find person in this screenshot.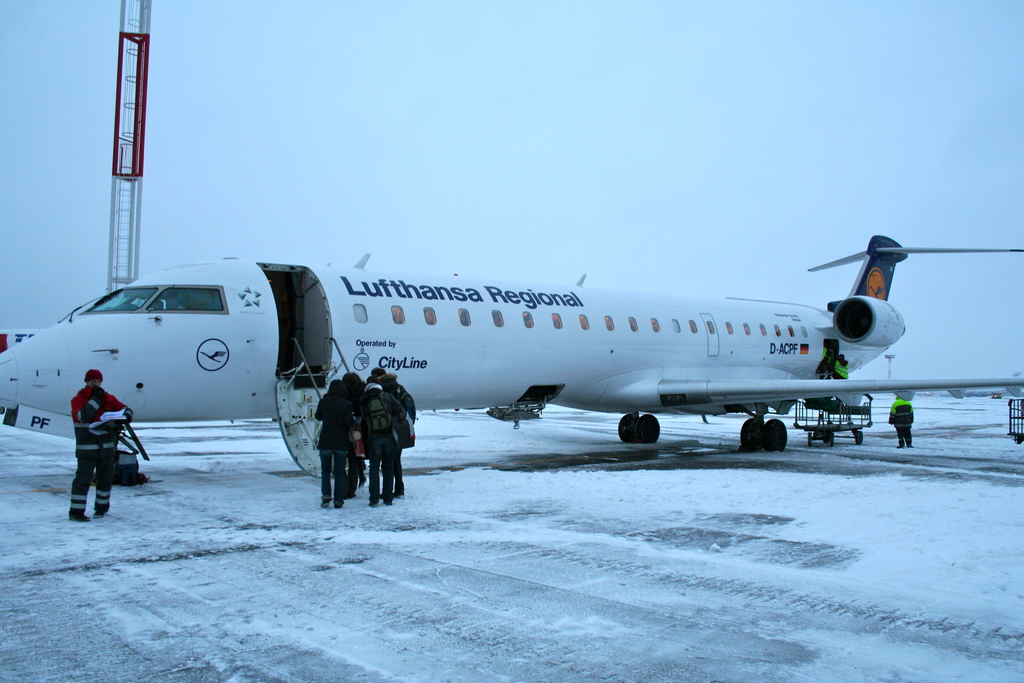
The bounding box for person is [819,344,835,379].
